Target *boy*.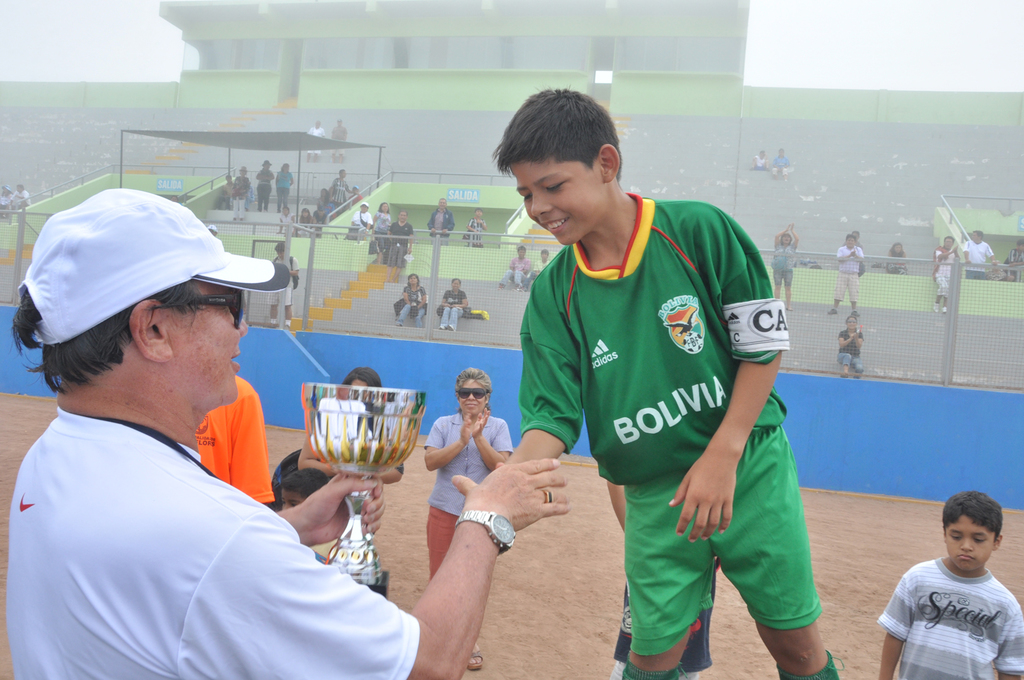
Target region: Rect(492, 84, 841, 679).
